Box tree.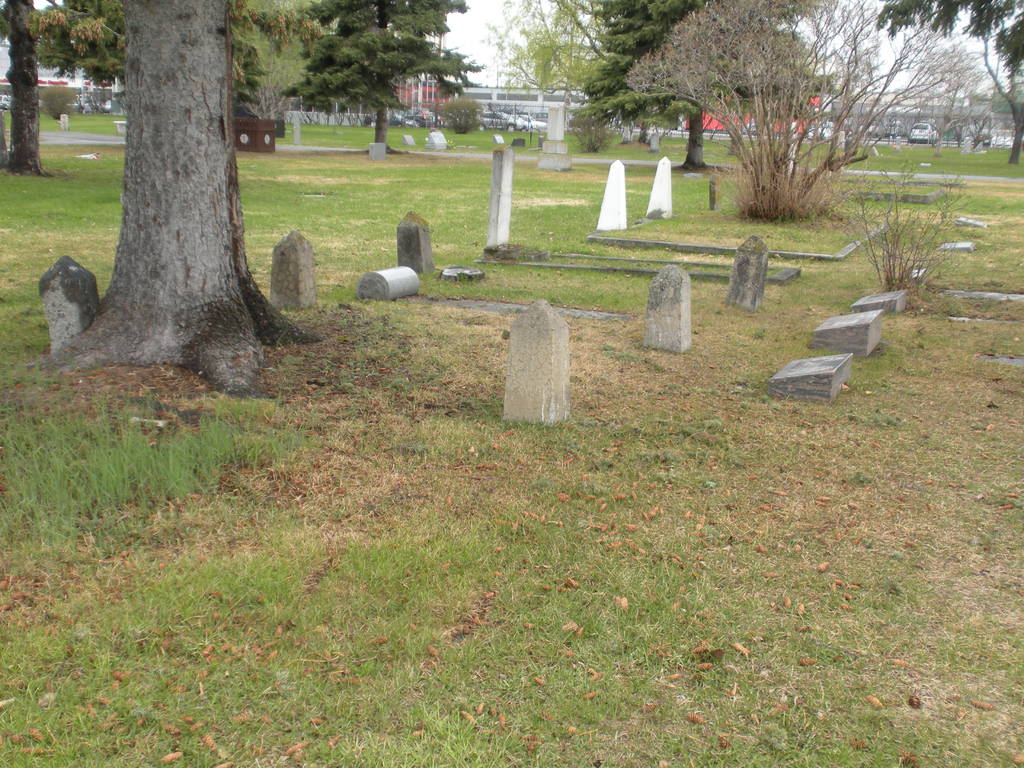
detection(872, 0, 1023, 163).
